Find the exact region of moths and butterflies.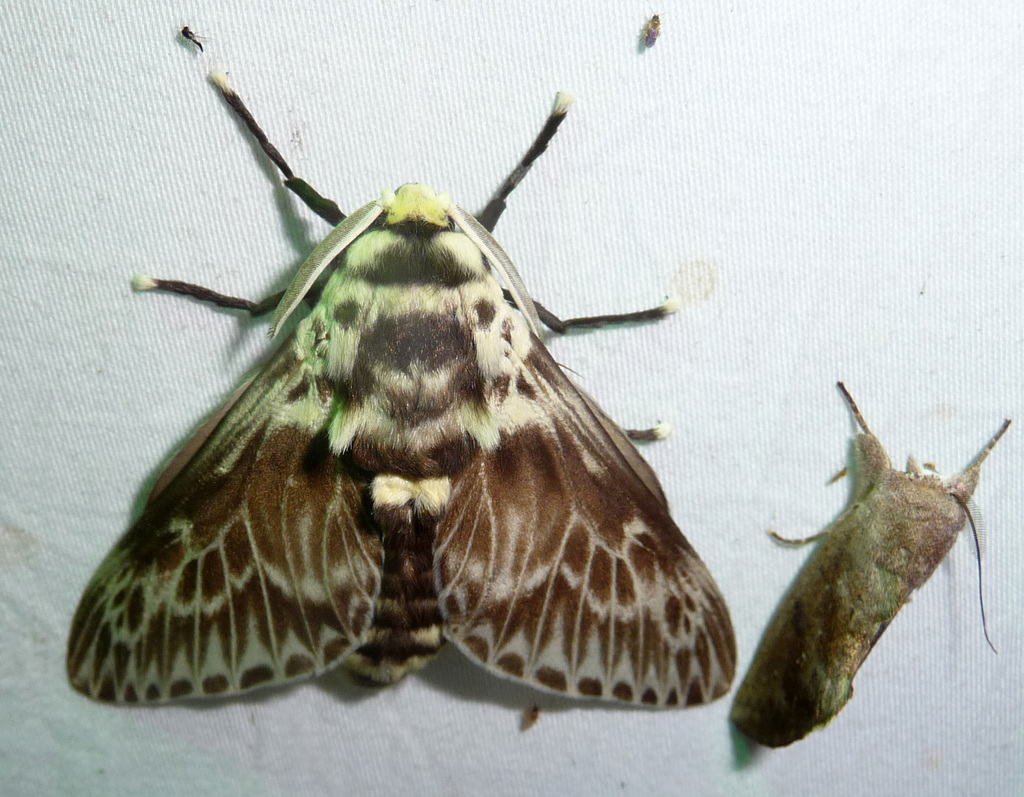
Exact region: 67:67:737:711.
